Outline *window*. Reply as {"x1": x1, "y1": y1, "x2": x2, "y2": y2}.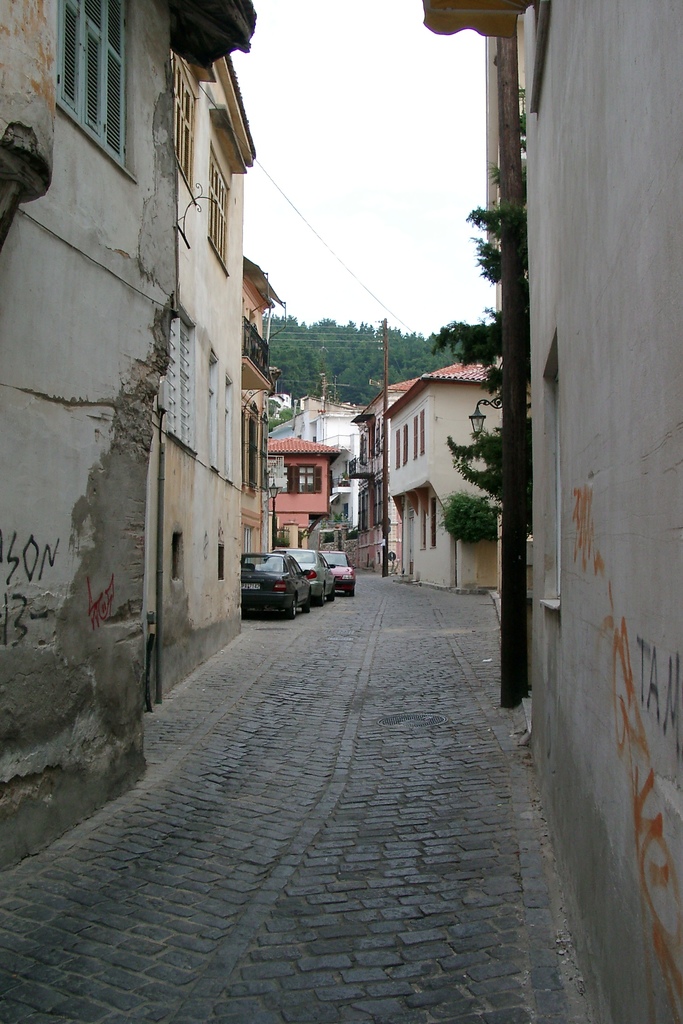
{"x1": 37, "y1": 0, "x2": 126, "y2": 169}.
